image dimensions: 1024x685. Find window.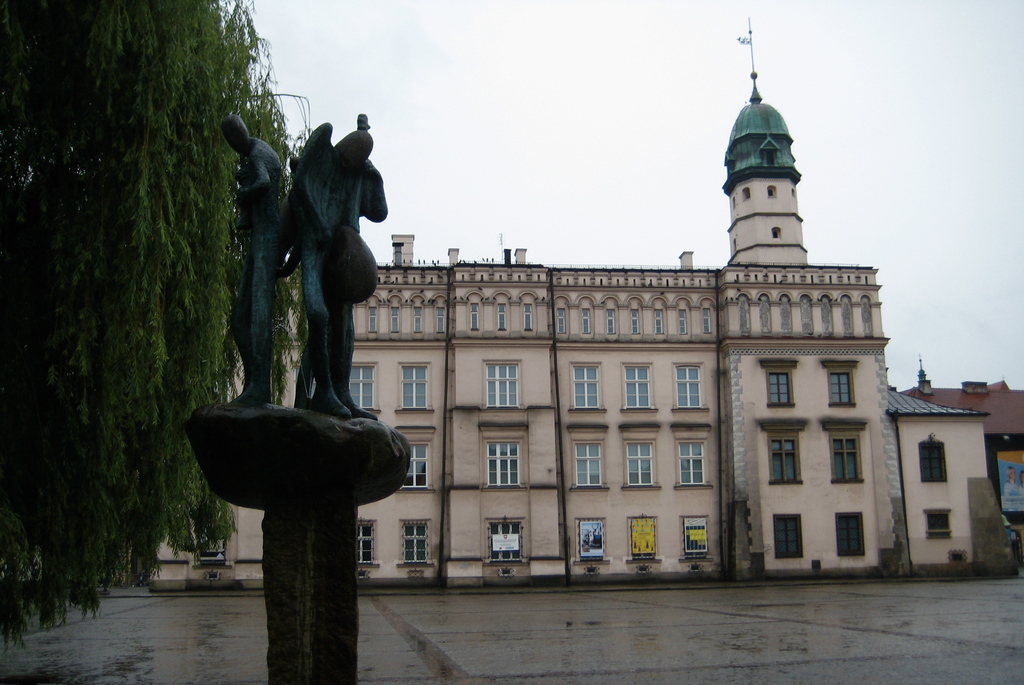
bbox=[701, 311, 714, 336].
